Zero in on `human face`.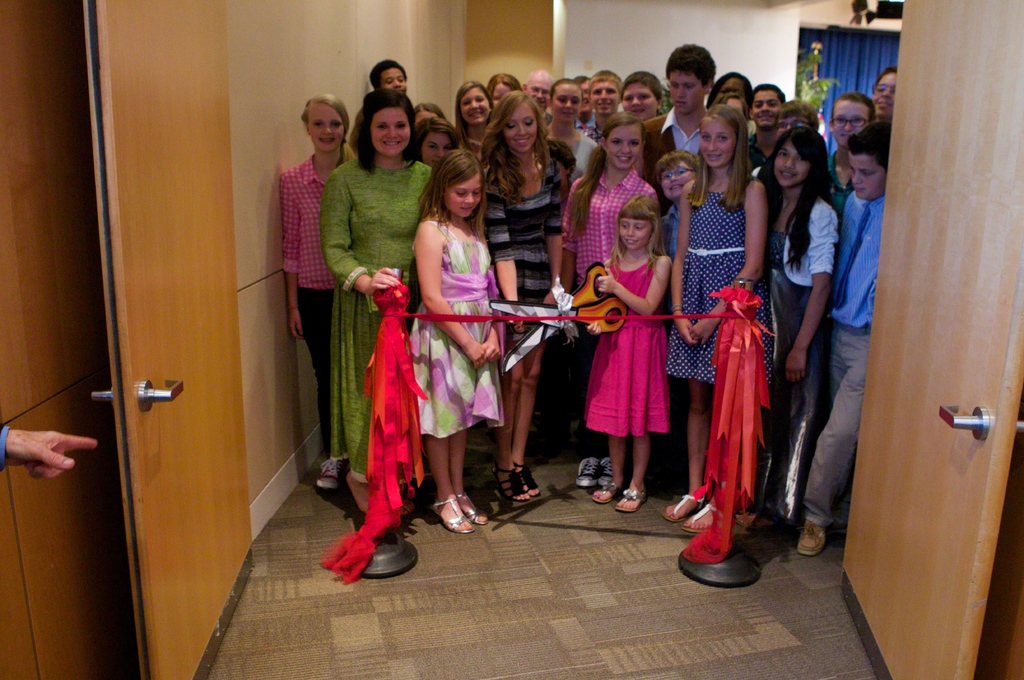
Zeroed in: (700,118,736,166).
